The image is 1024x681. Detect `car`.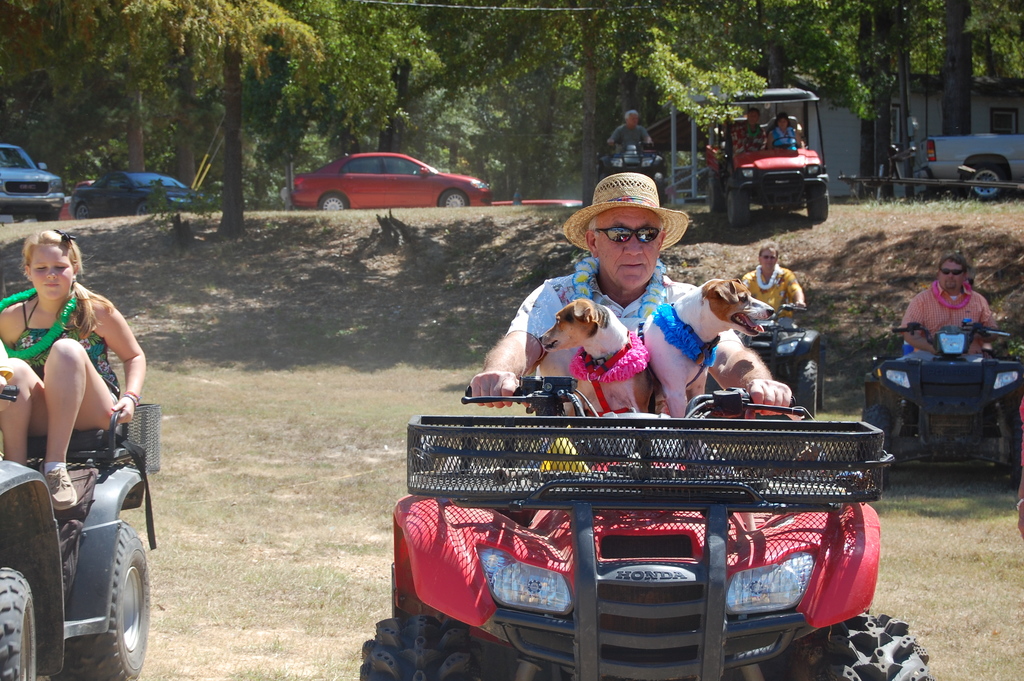
Detection: crop(287, 145, 495, 220).
